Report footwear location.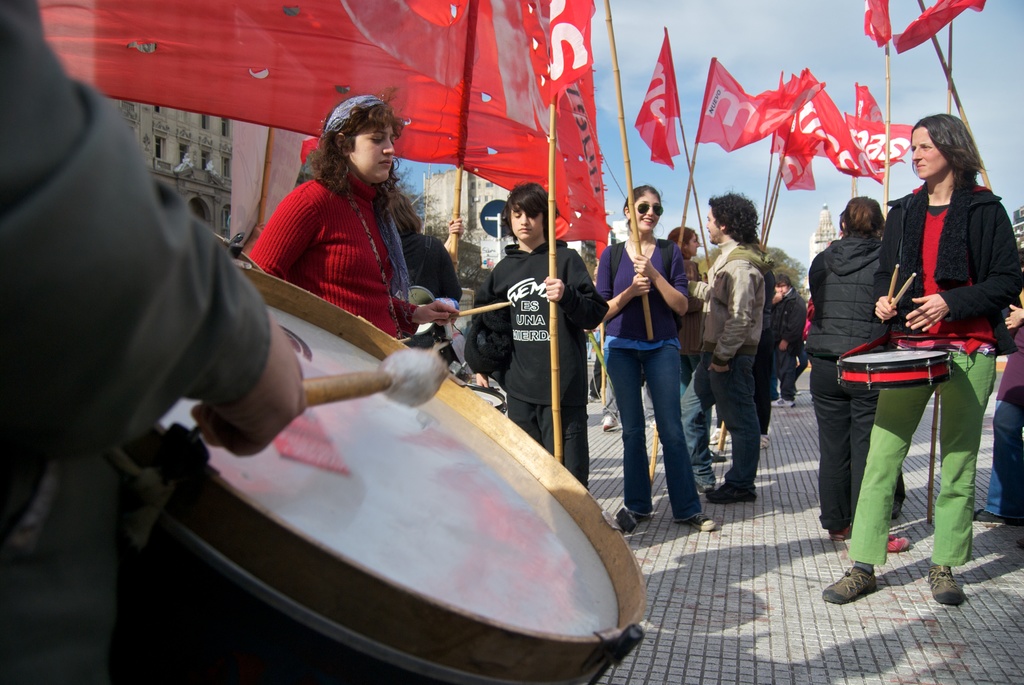
Report: bbox=[973, 510, 1023, 526].
